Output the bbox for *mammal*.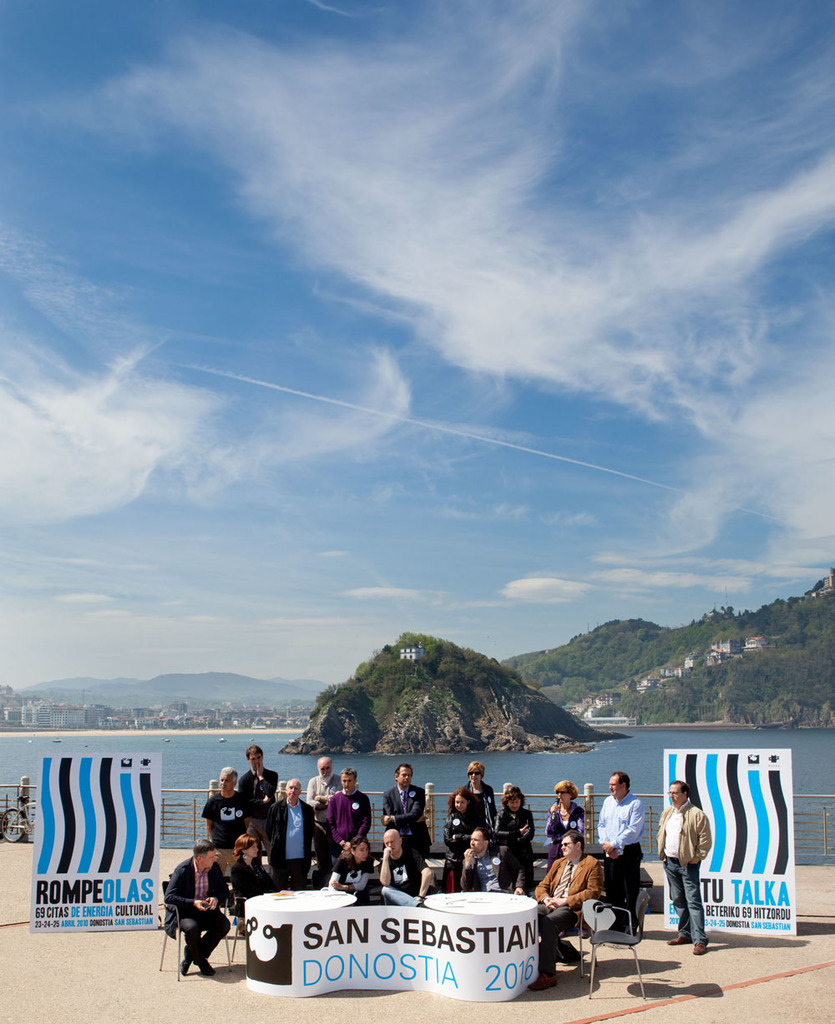
bbox(266, 776, 311, 882).
